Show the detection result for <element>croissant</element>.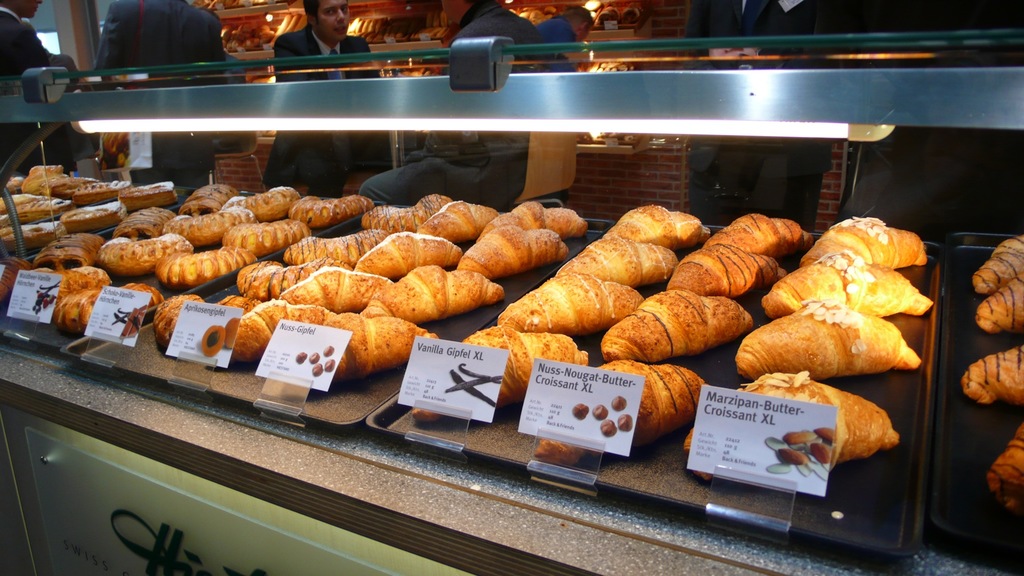
<box>958,346,1023,403</box>.
